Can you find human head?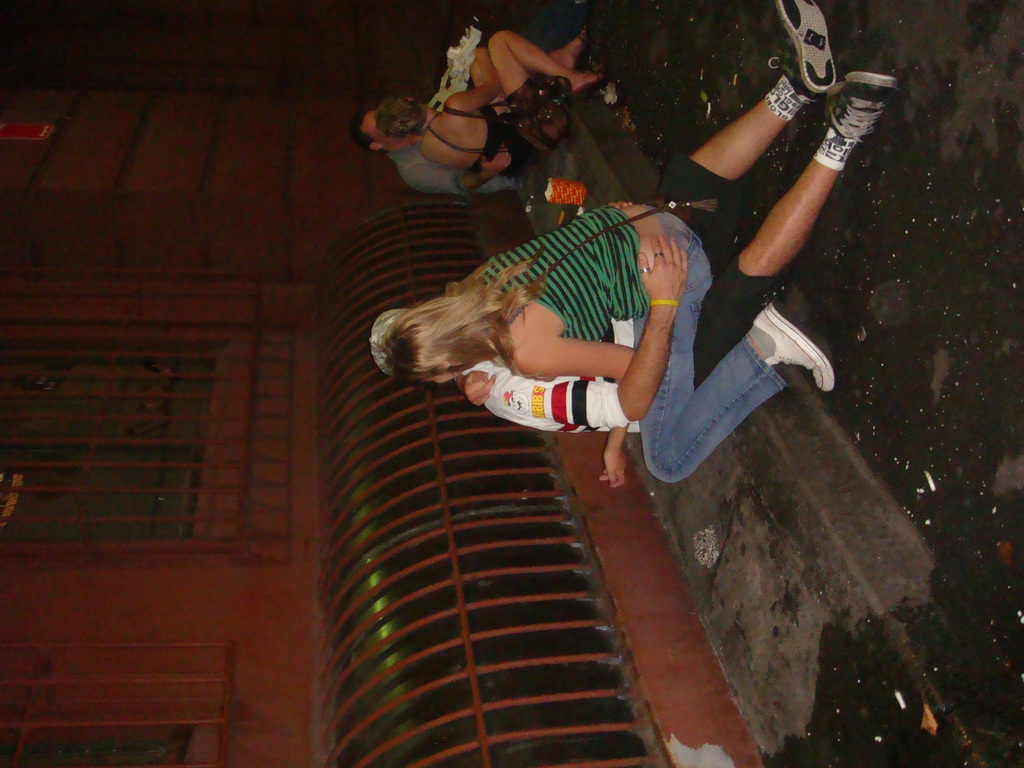
Yes, bounding box: rect(372, 94, 431, 140).
